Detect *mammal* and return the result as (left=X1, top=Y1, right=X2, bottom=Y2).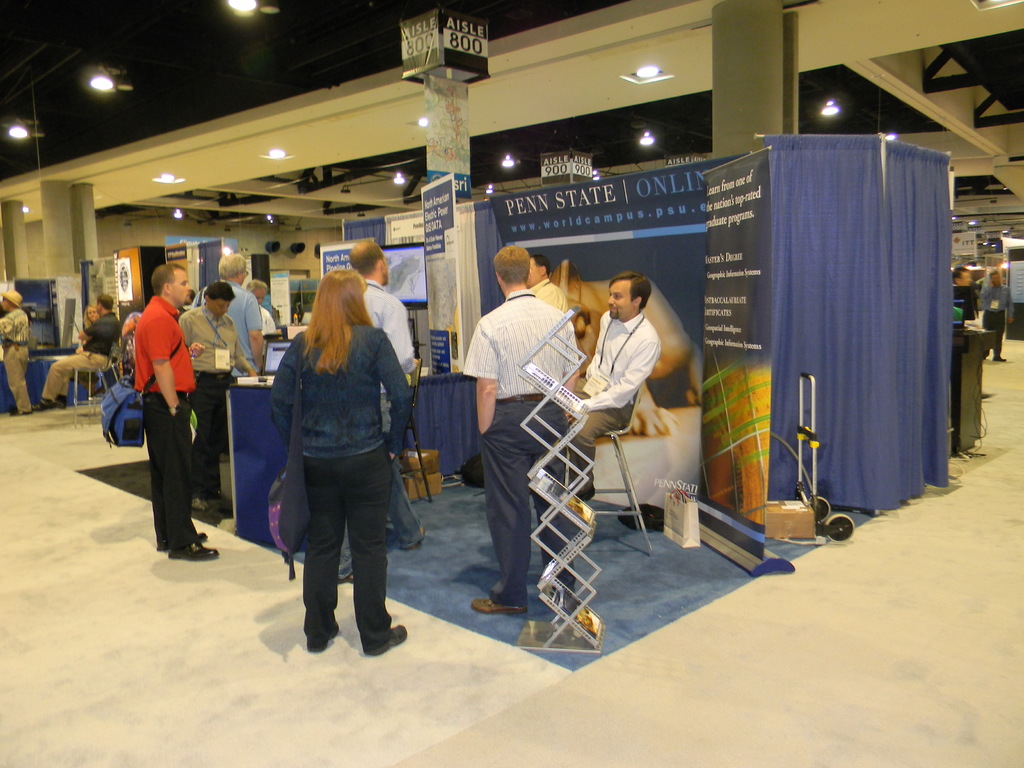
(left=173, top=280, right=250, bottom=511).
